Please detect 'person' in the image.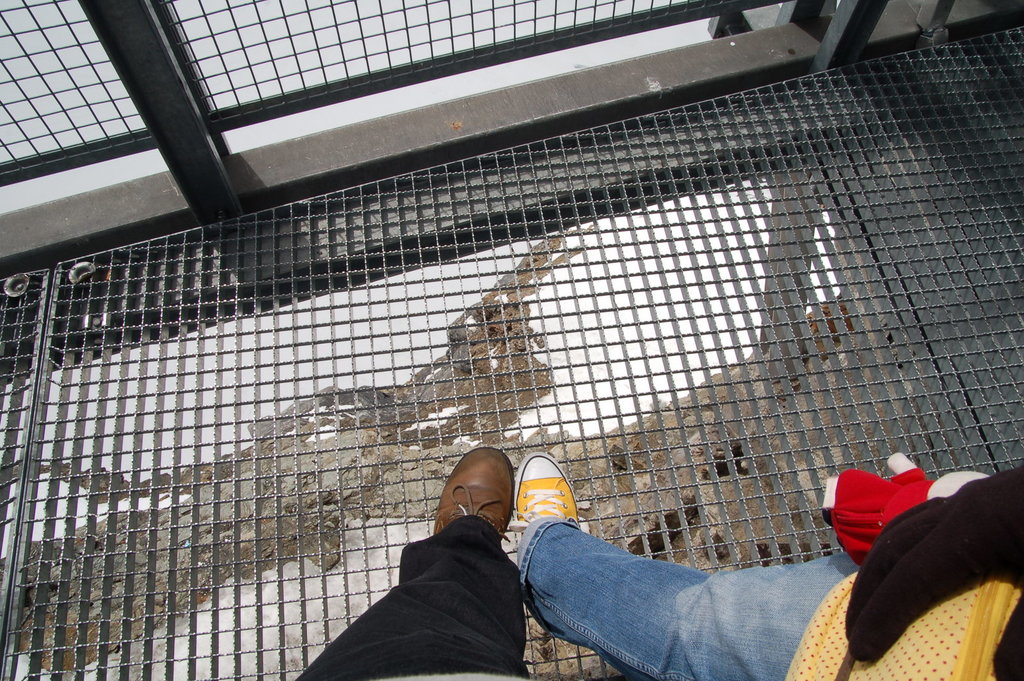
x1=283, y1=440, x2=529, y2=680.
